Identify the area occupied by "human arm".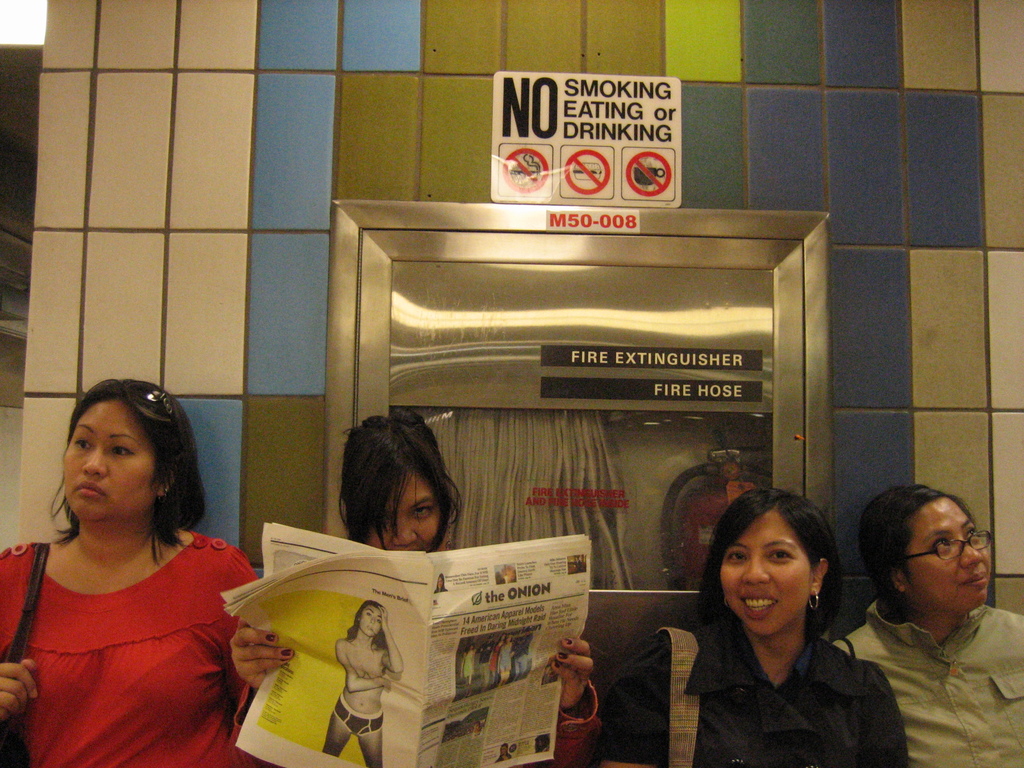
Area: pyautogui.locateOnScreen(0, 547, 44, 726).
